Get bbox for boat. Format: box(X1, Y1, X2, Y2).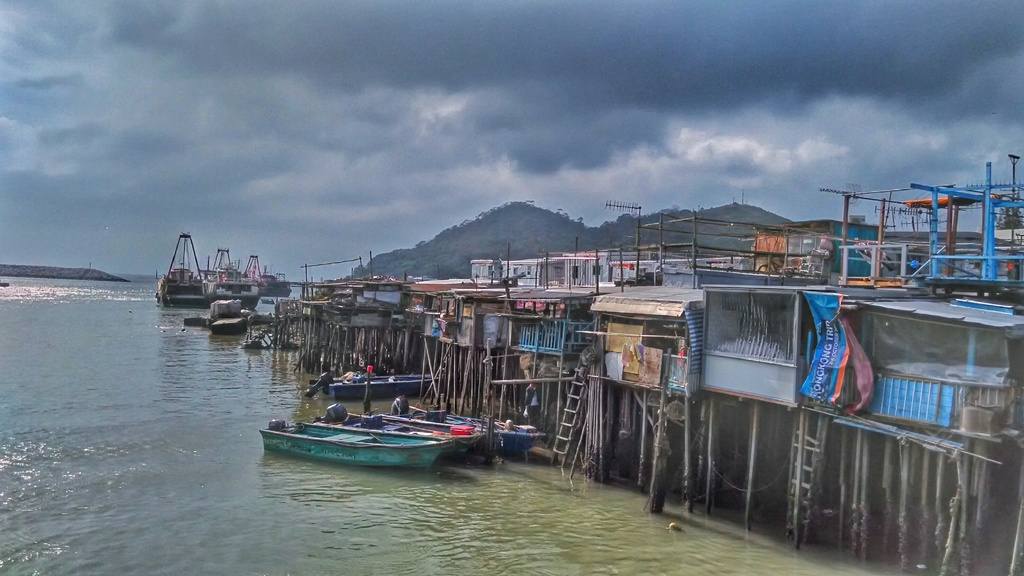
box(384, 388, 544, 463).
